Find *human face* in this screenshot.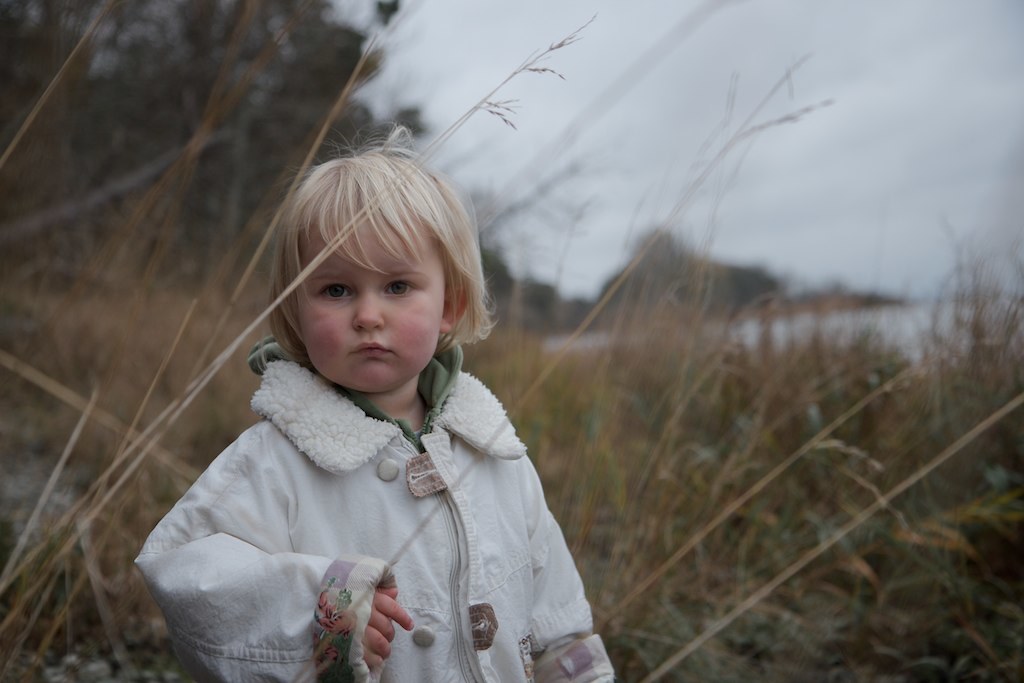
The bounding box for *human face* is [290,217,447,401].
